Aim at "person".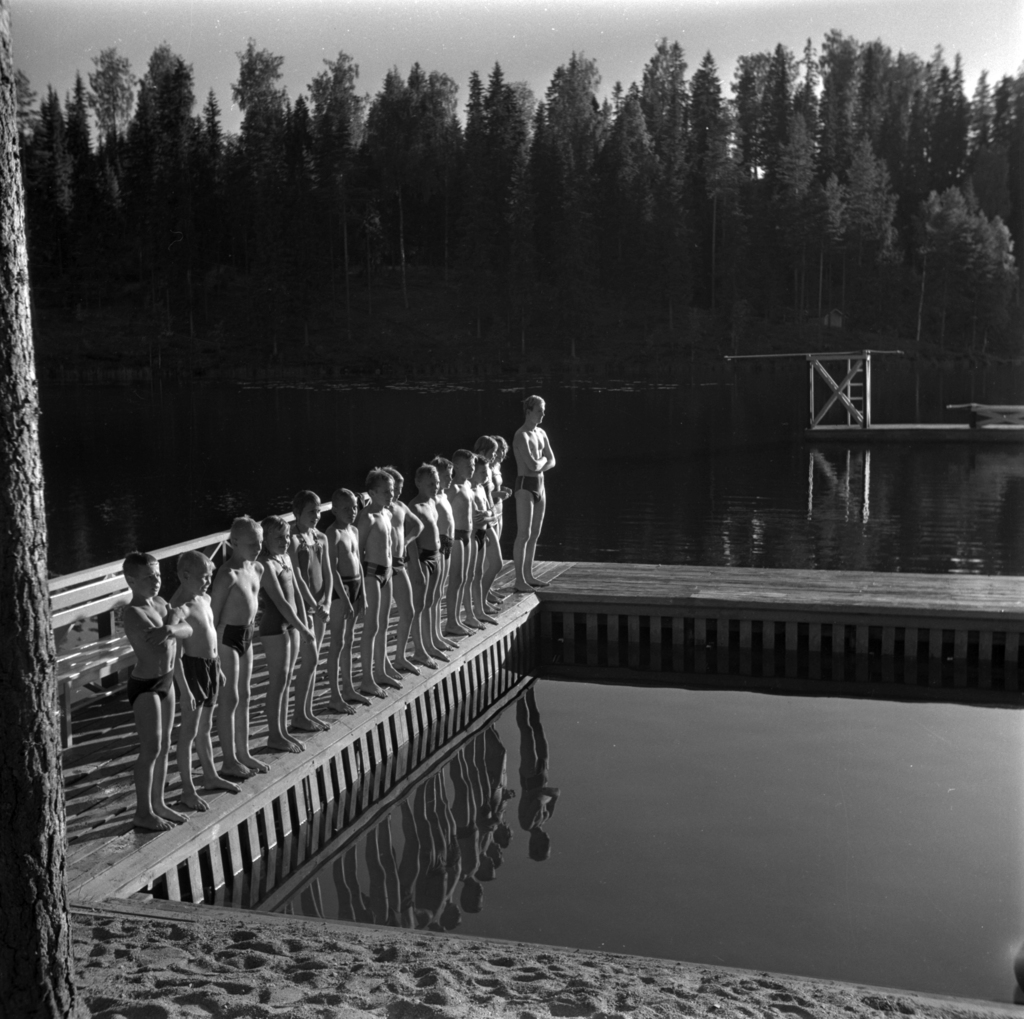
Aimed at <box>288,485,334,729</box>.
